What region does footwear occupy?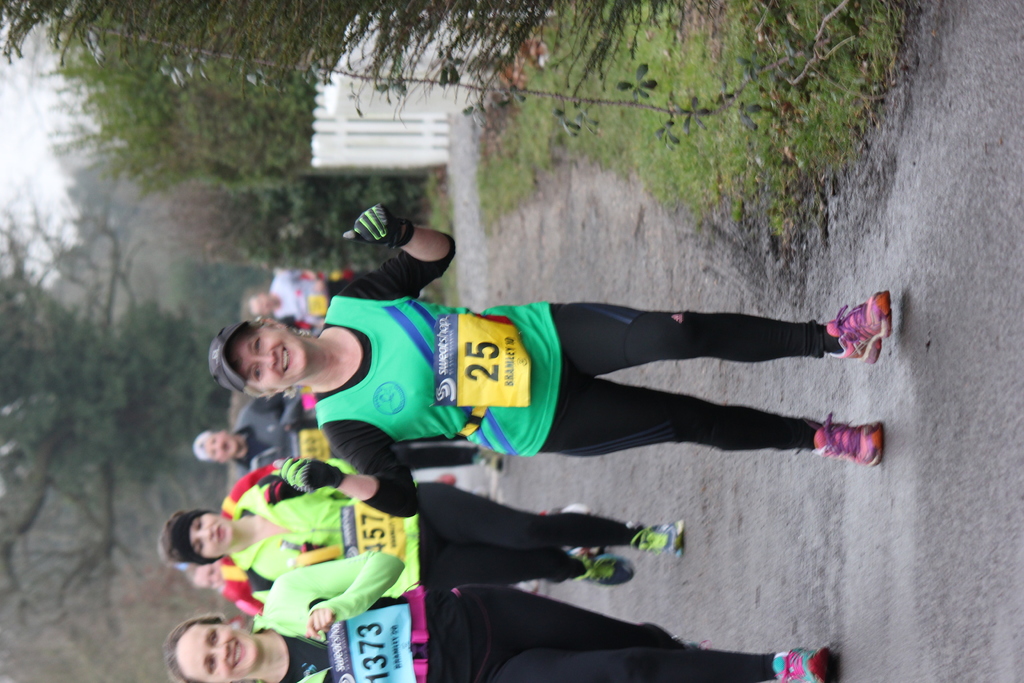
<box>509,575,547,598</box>.
